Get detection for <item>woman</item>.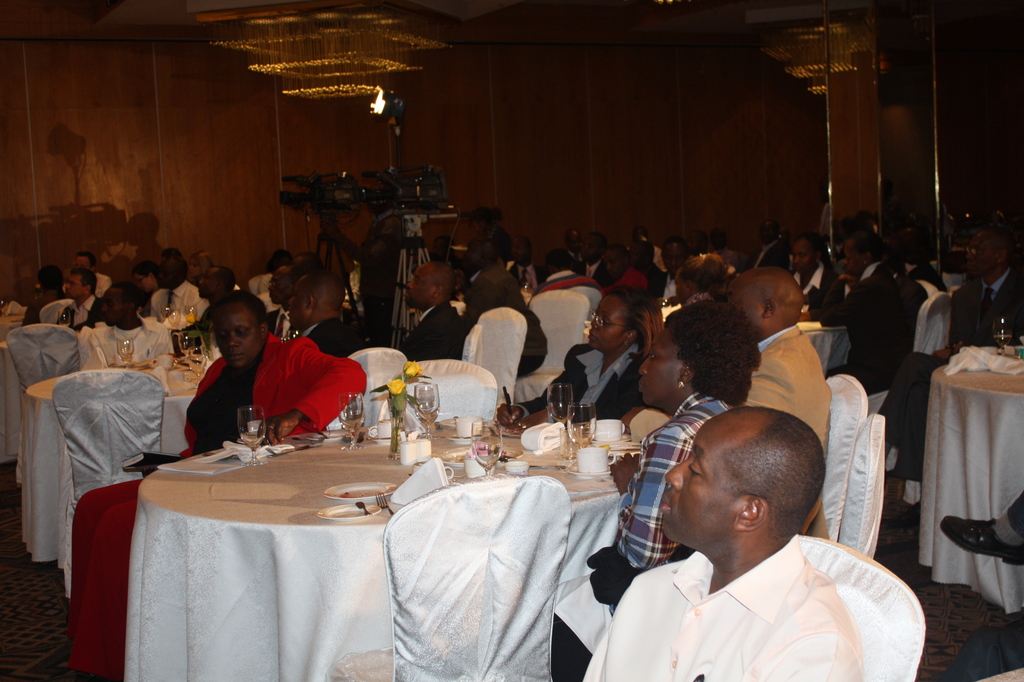
Detection: <bbox>496, 283, 664, 435</bbox>.
